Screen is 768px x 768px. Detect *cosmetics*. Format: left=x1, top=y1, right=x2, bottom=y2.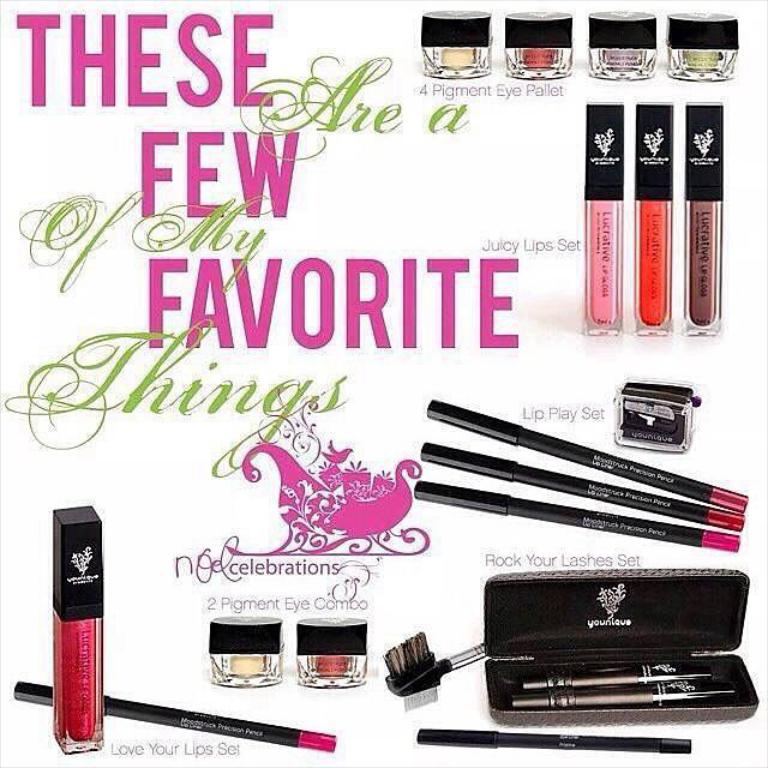
left=505, top=8, right=572, bottom=79.
